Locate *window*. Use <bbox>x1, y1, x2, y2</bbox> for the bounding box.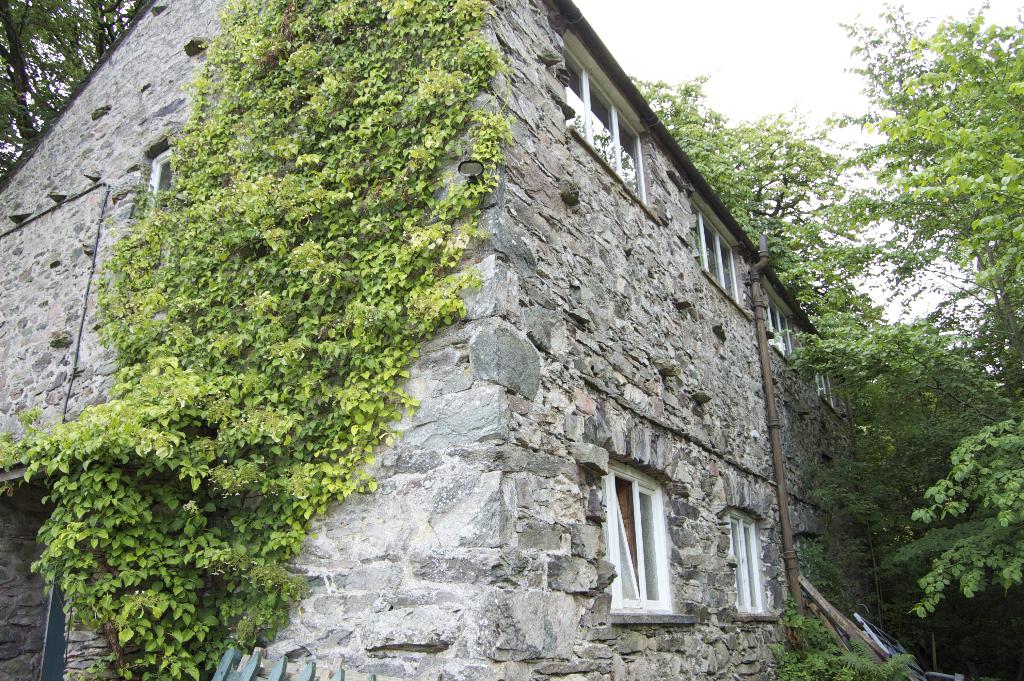
<bbox>564, 45, 649, 203</bbox>.
